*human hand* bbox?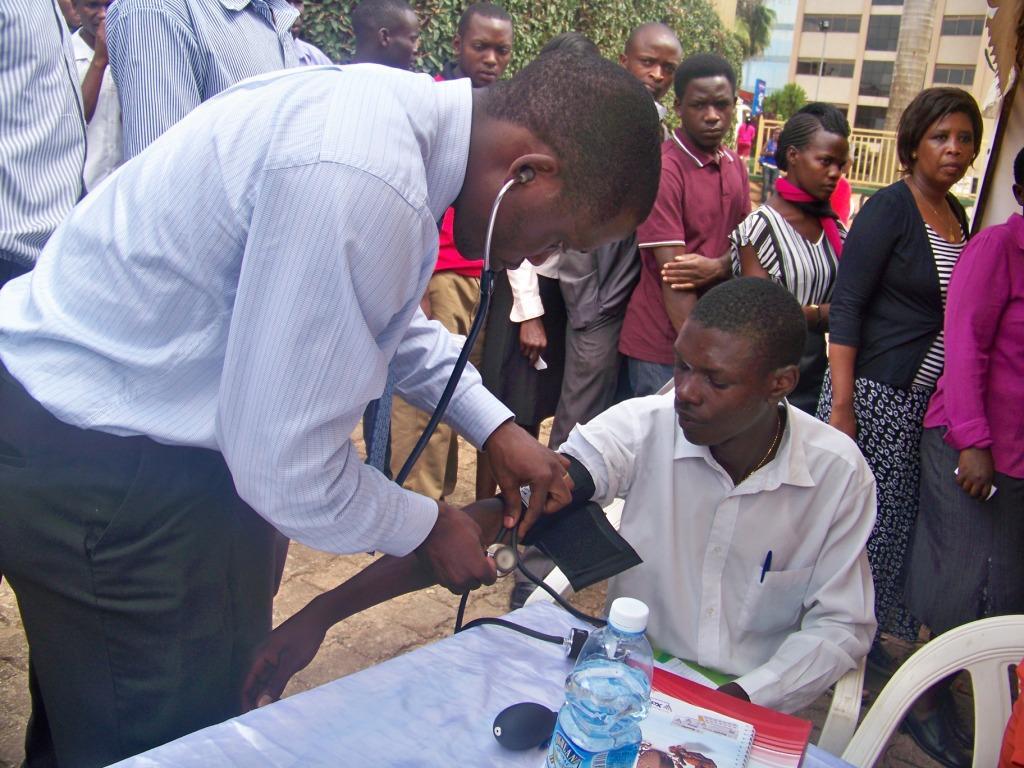
detection(416, 497, 496, 602)
